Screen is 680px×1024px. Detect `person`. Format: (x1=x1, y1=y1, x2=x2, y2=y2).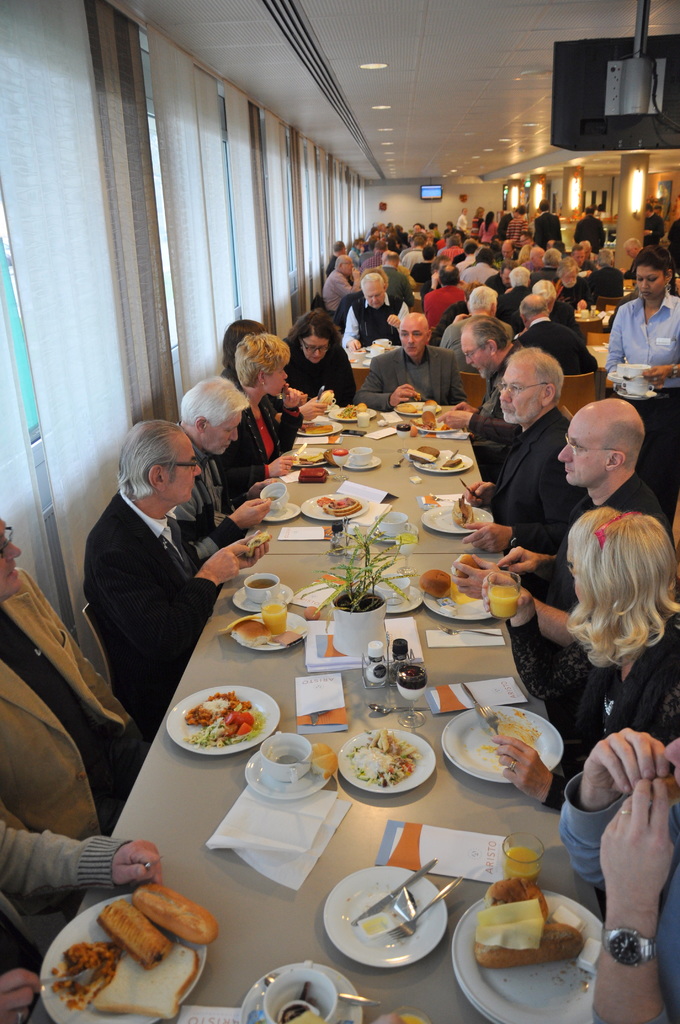
(x1=68, y1=398, x2=234, y2=755).
